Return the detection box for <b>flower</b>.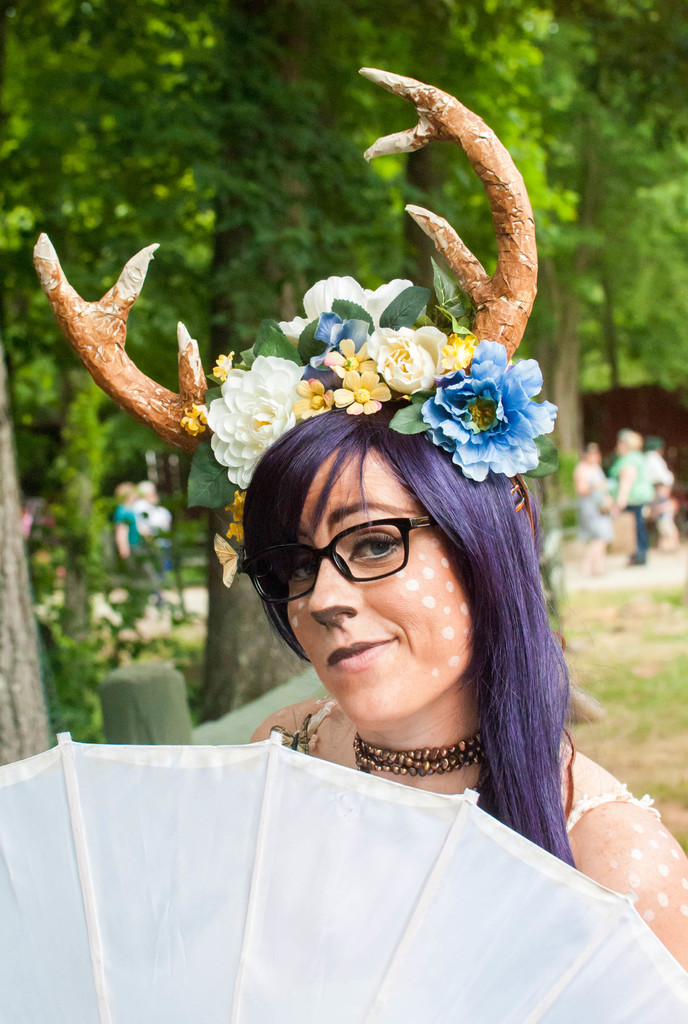
BBox(404, 336, 548, 479).
